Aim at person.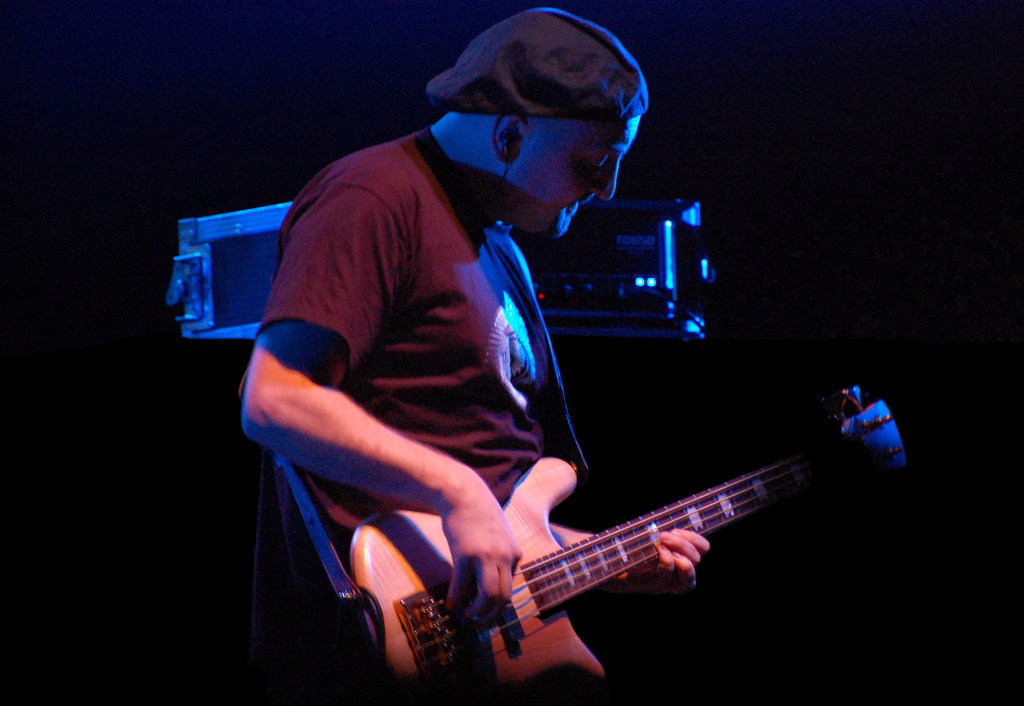
Aimed at 216 18 718 682.
